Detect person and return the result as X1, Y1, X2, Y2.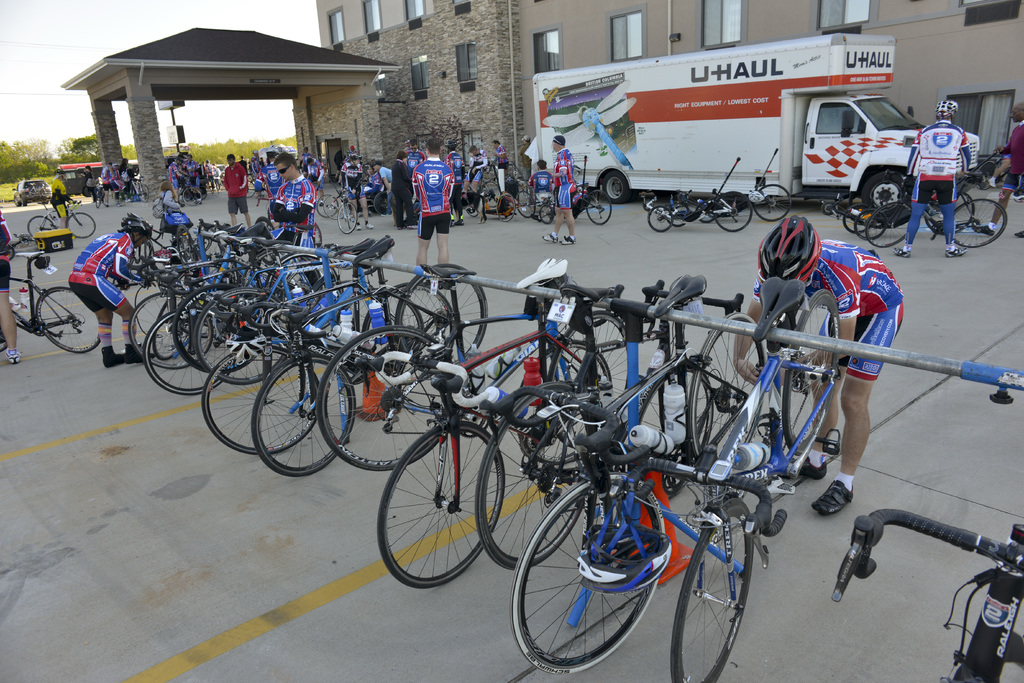
492, 136, 507, 193.
